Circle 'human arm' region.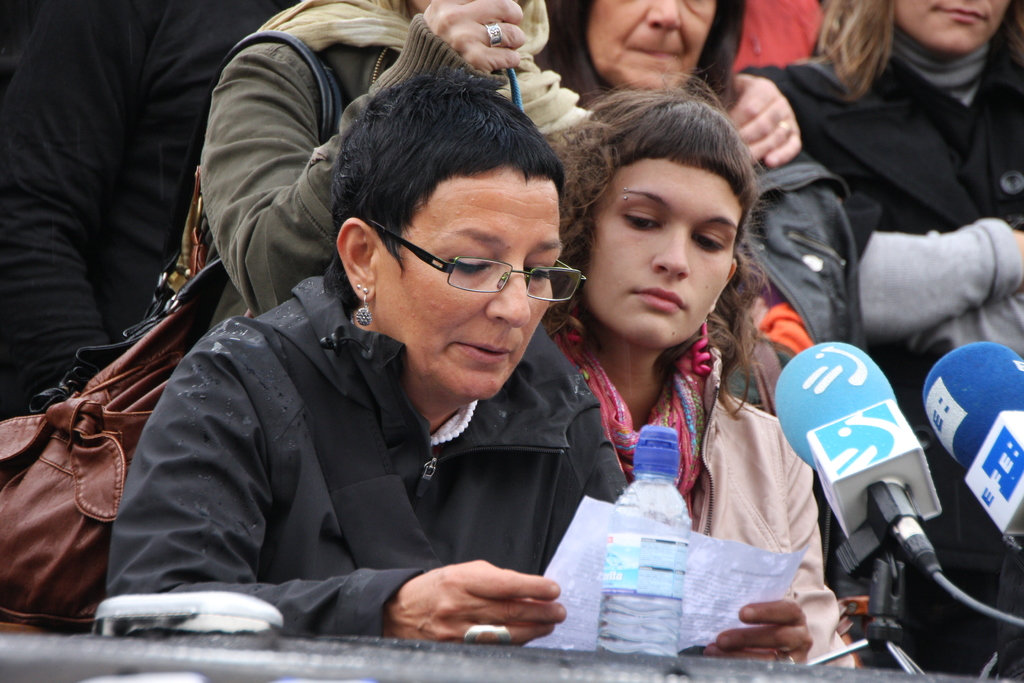
Region: [109, 313, 566, 634].
